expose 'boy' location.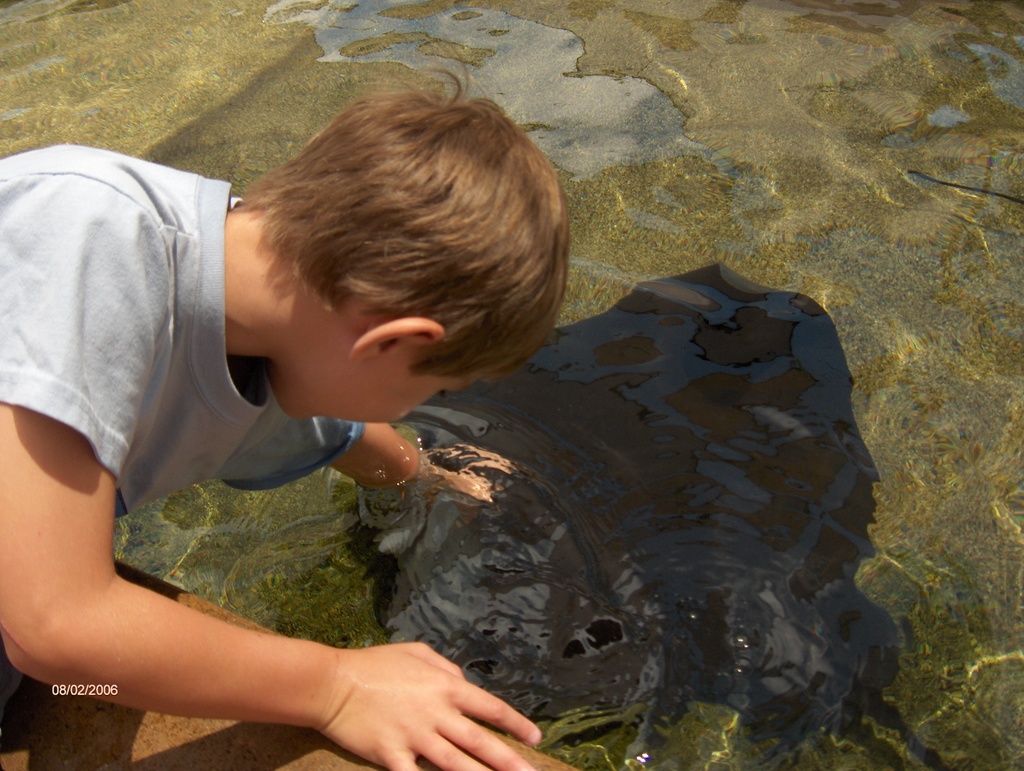
Exposed at left=0, top=76, right=602, bottom=770.
